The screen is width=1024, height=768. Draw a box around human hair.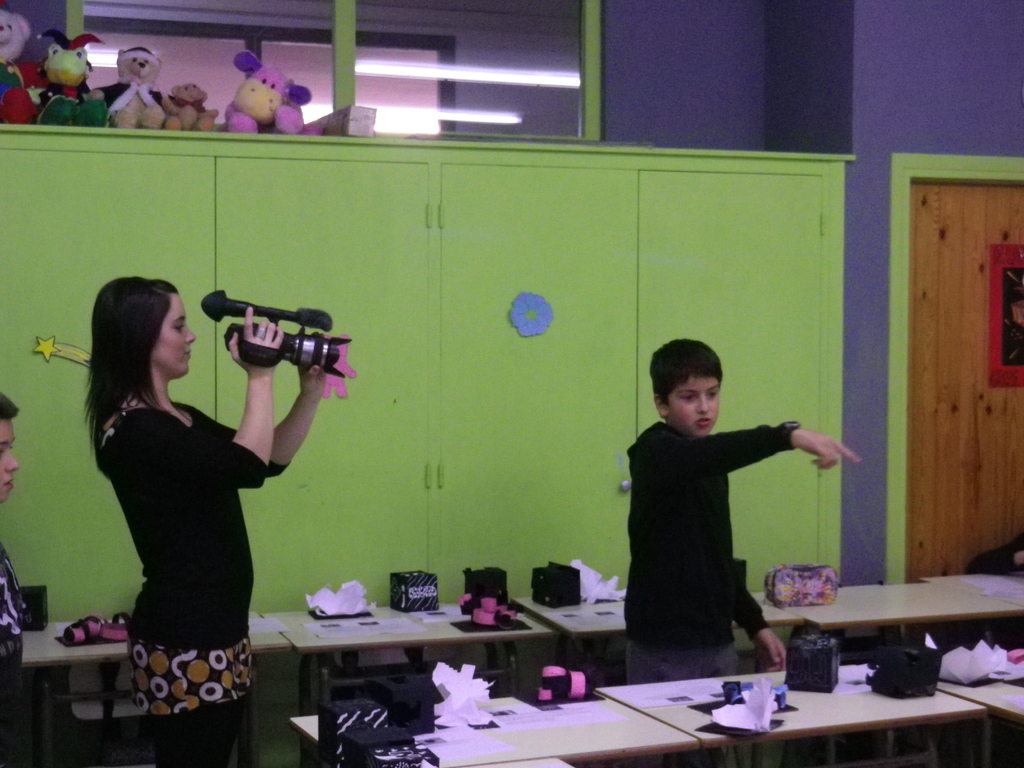
(left=650, top=339, right=724, bottom=407).
